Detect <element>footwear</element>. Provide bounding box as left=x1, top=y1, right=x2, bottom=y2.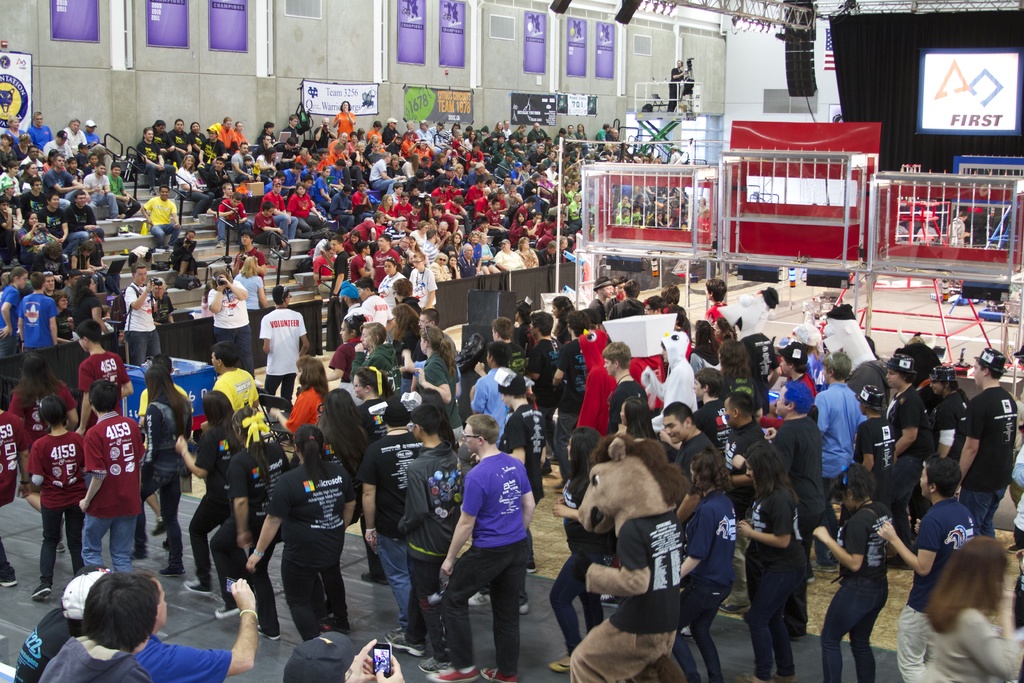
left=253, top=625, right=284, bottom=641.
